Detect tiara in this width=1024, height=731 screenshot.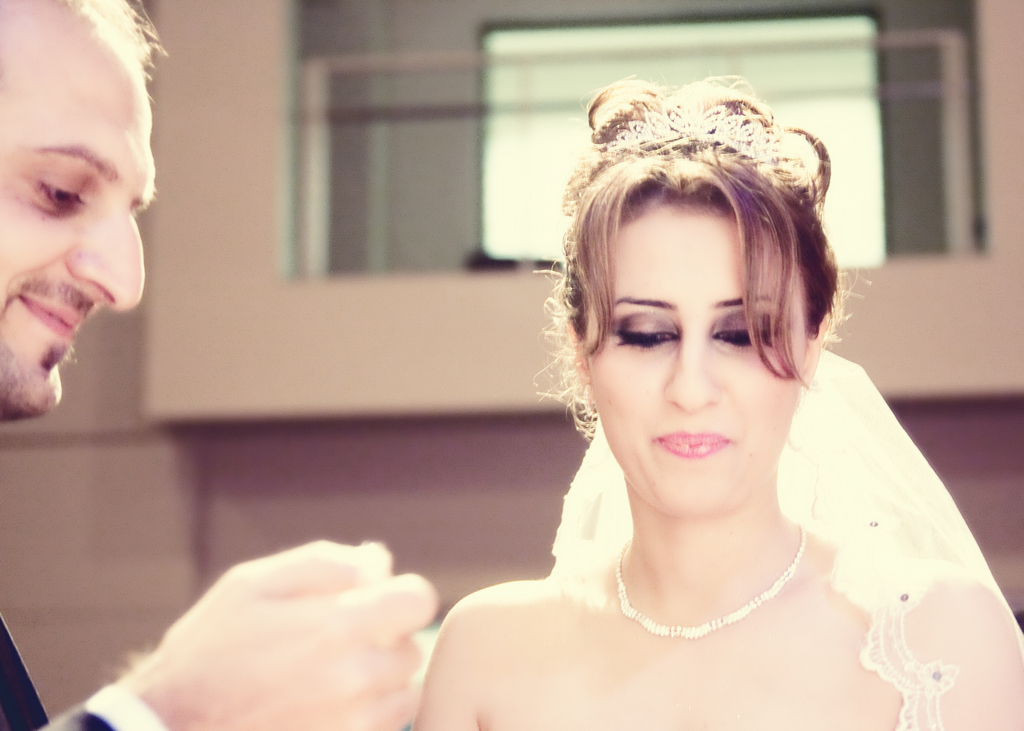
Detection: l=603, t=99, r=788, b=161.
